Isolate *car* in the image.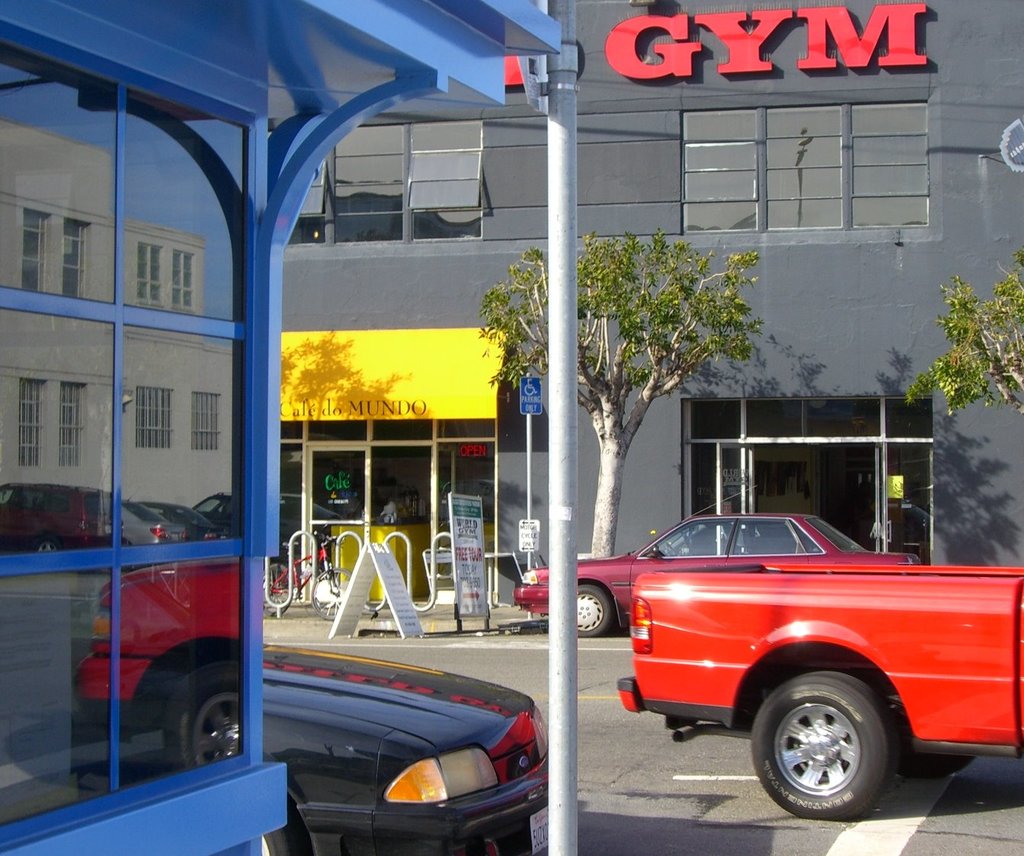
Isolated region: box(140, 495, 214, 539).
